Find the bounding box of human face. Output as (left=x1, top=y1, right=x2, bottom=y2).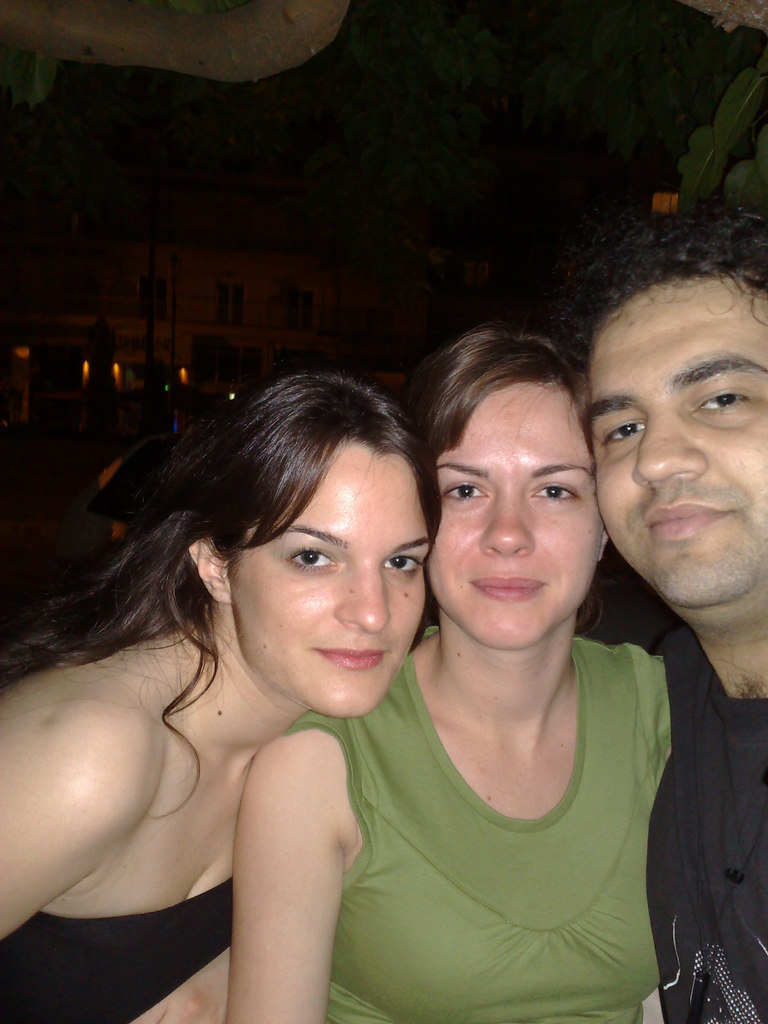
(left=599, top=278, right=767, bottom=606).
